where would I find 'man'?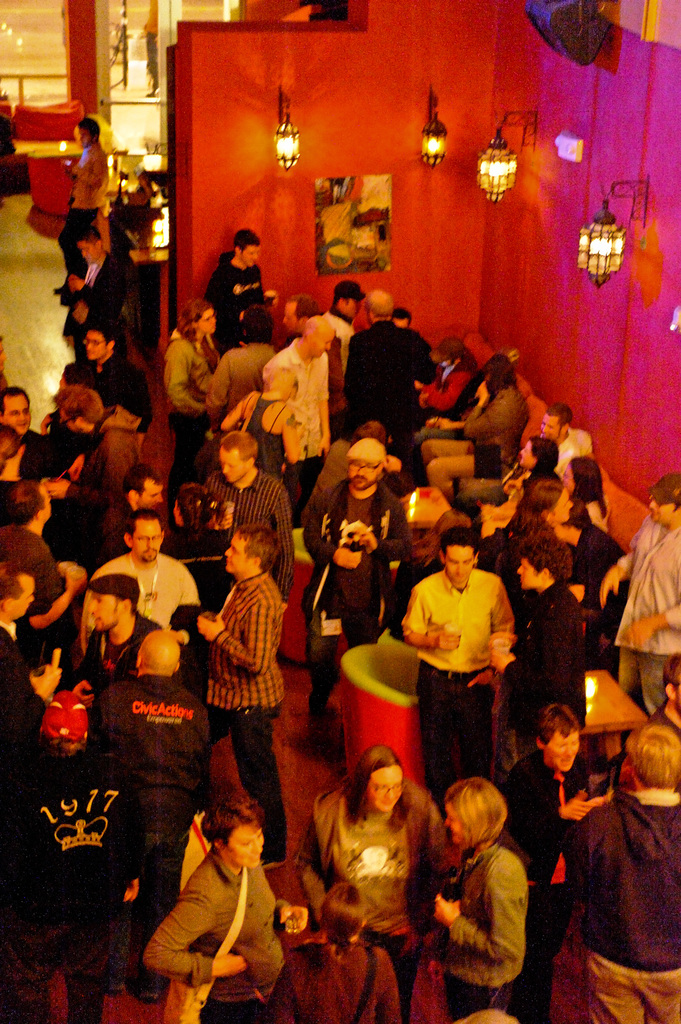
At <bbox>195, 428, 292, 618</bbox>.
